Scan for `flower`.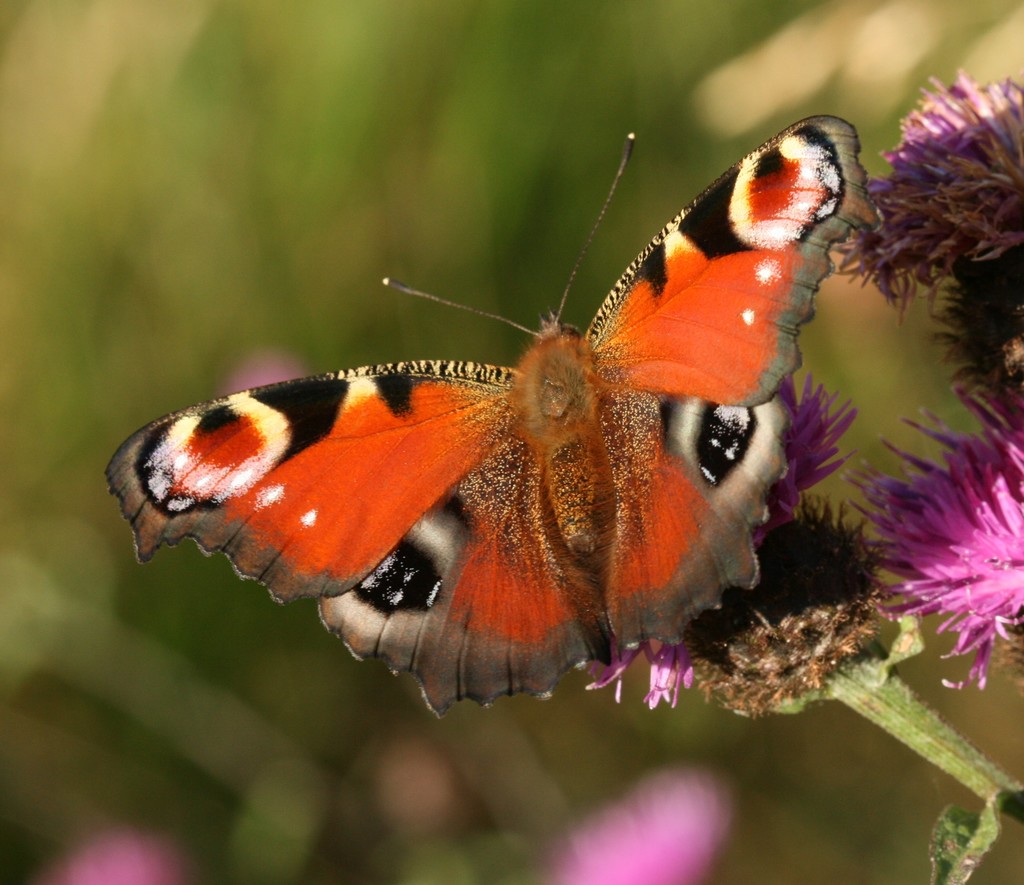
Scan result: <region>751, 375, 857, 539</region>.
